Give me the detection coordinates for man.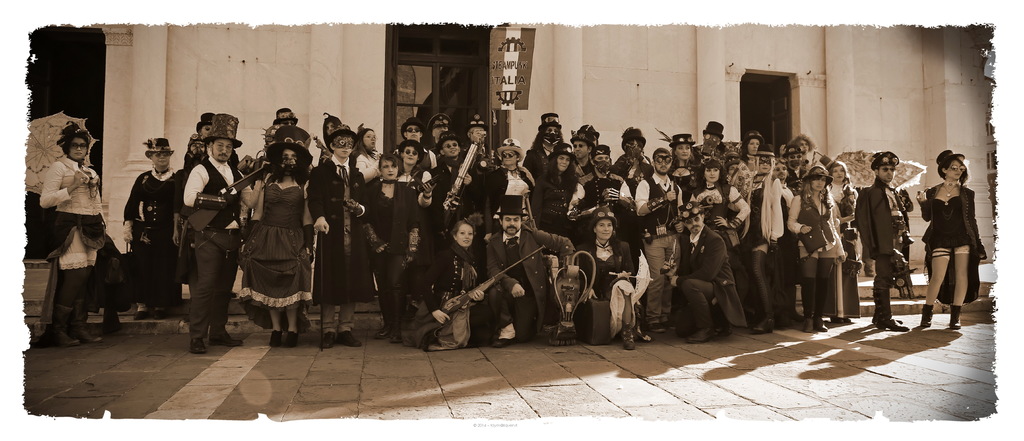
271/107/299/126.
